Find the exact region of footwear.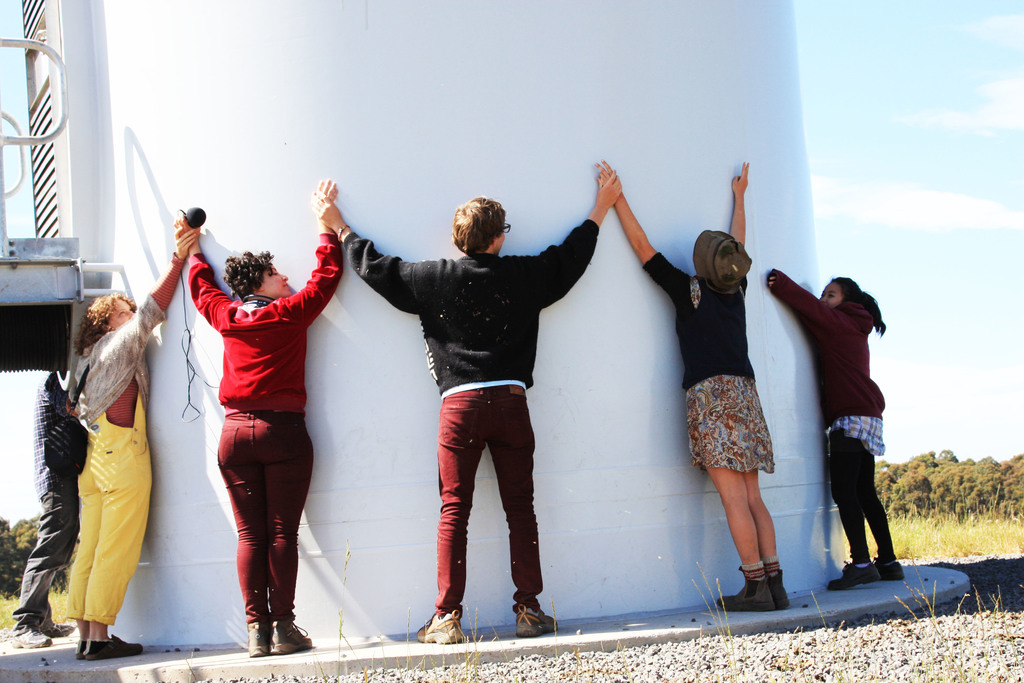
Exact region: (415,609,464,646).
